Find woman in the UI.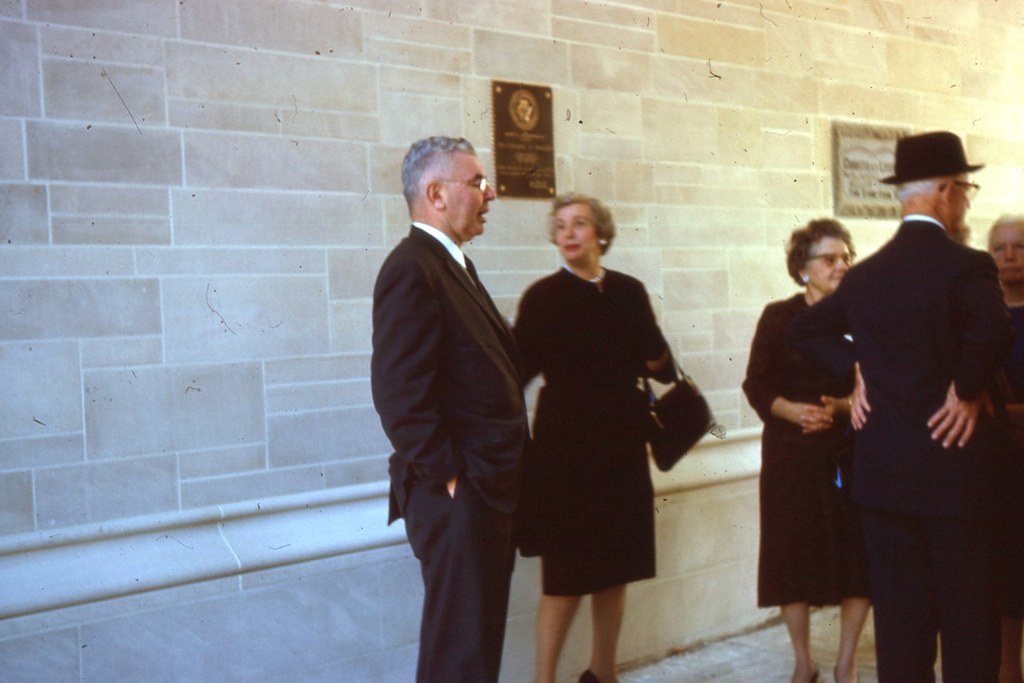
UI element at box=[503, 184, 680, 682].
